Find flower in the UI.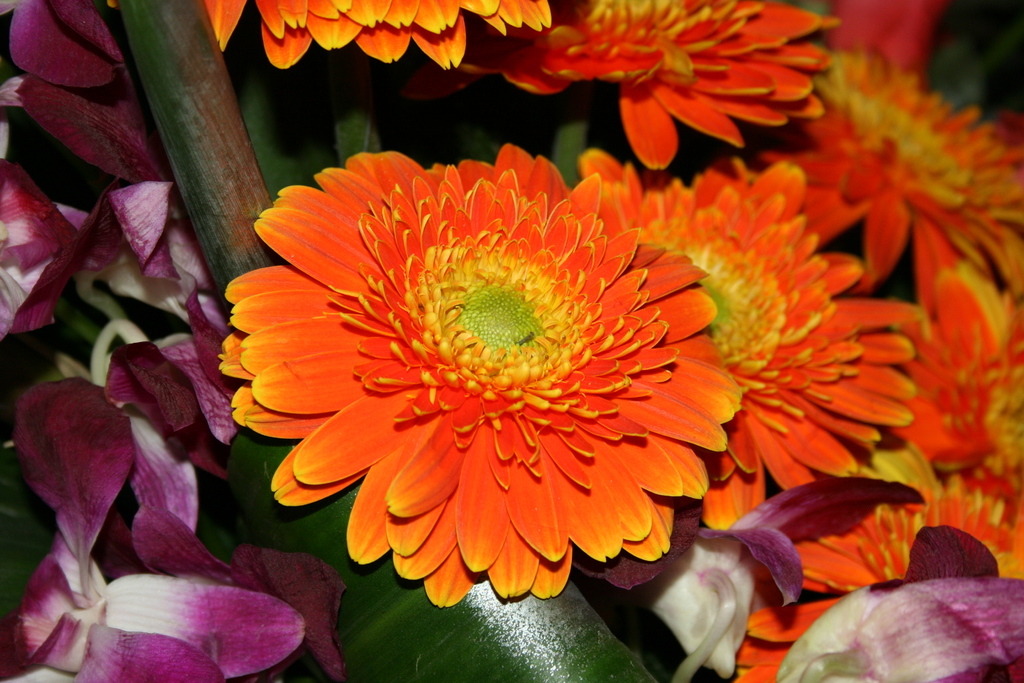
UI element at (left=383, top=0, right=837, bottom=174).
